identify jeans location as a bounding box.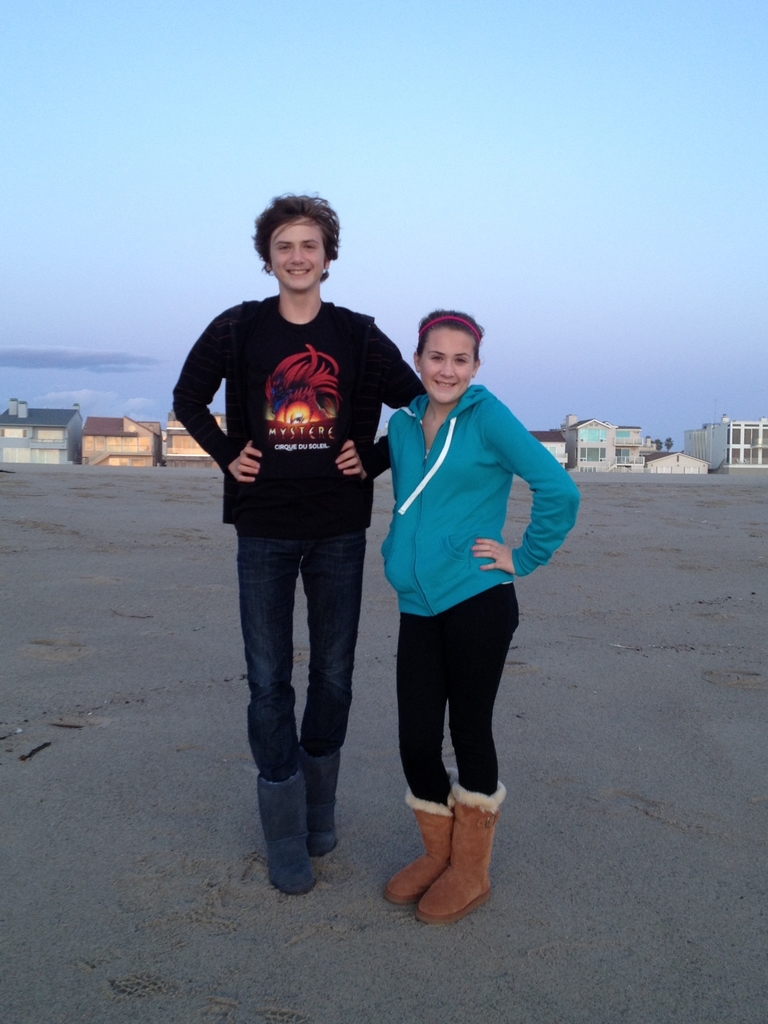
(x1=397, y1=587, x2=524, y2=809).
